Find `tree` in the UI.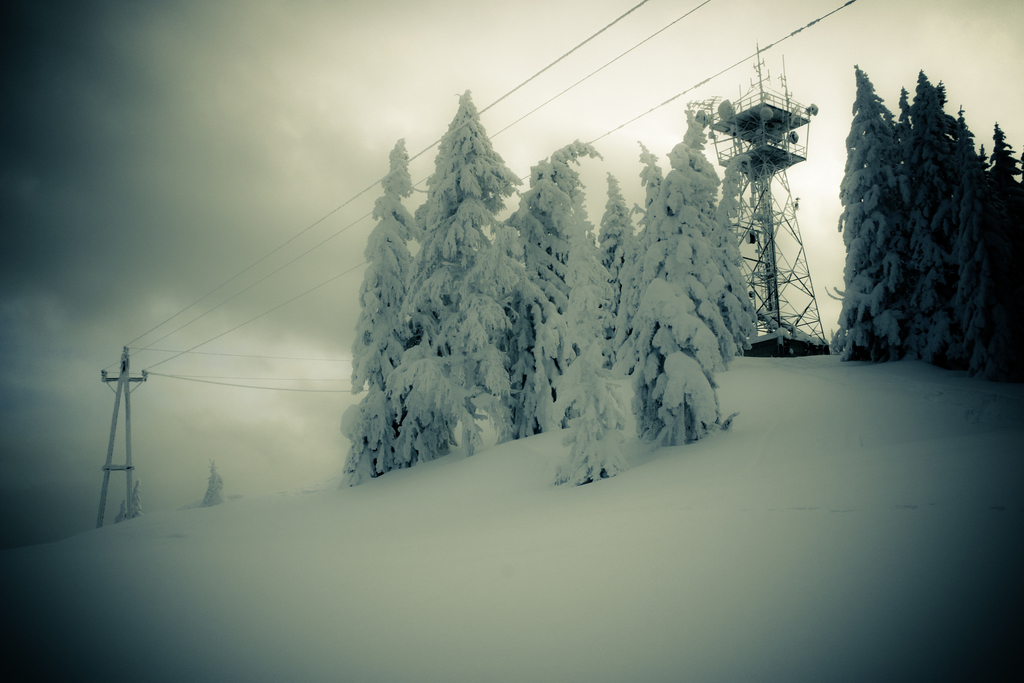
UI element at rect(112, 477, 138, 524).
